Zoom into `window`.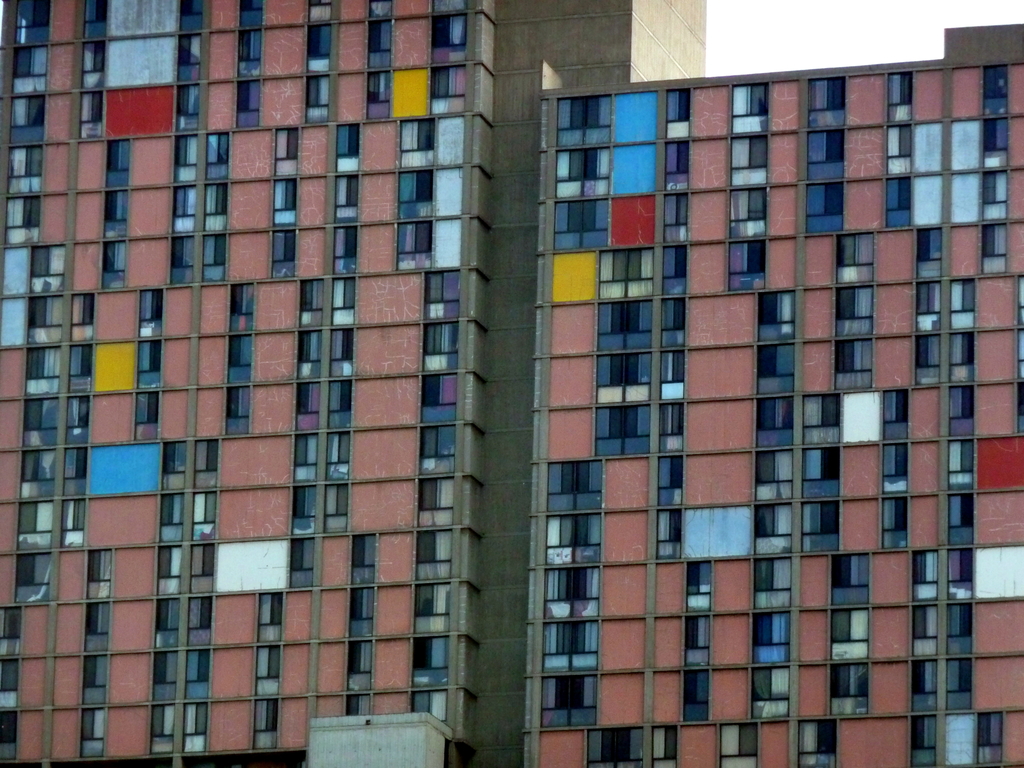
Zoom target: <region>310, 80, 328, 120</region>.
